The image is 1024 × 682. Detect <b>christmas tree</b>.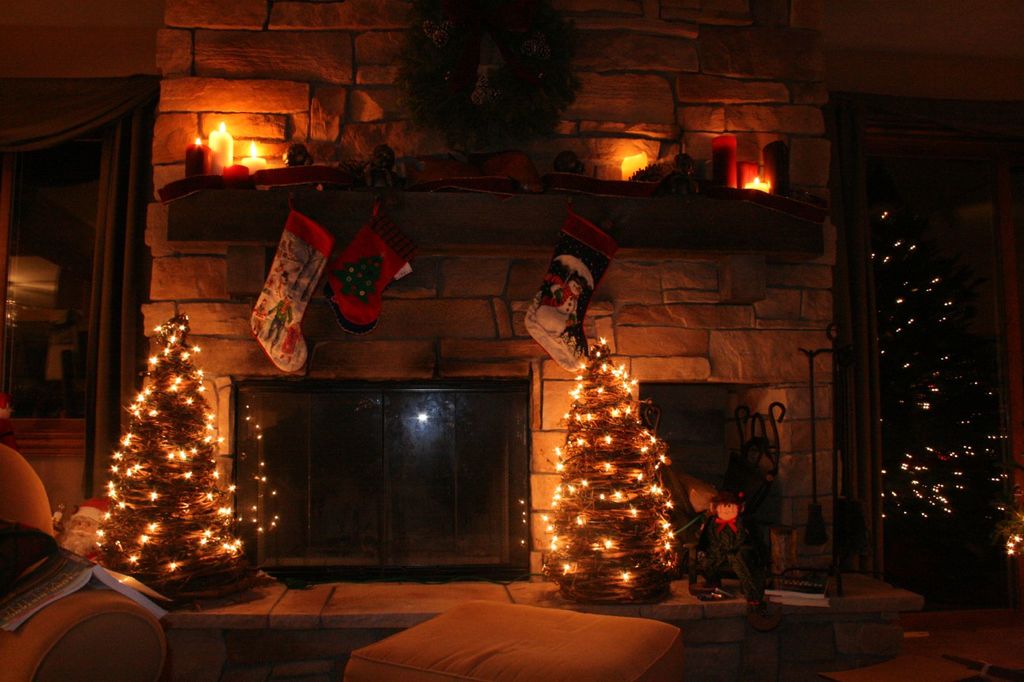
Detection: [536, 334, 680, 596].
